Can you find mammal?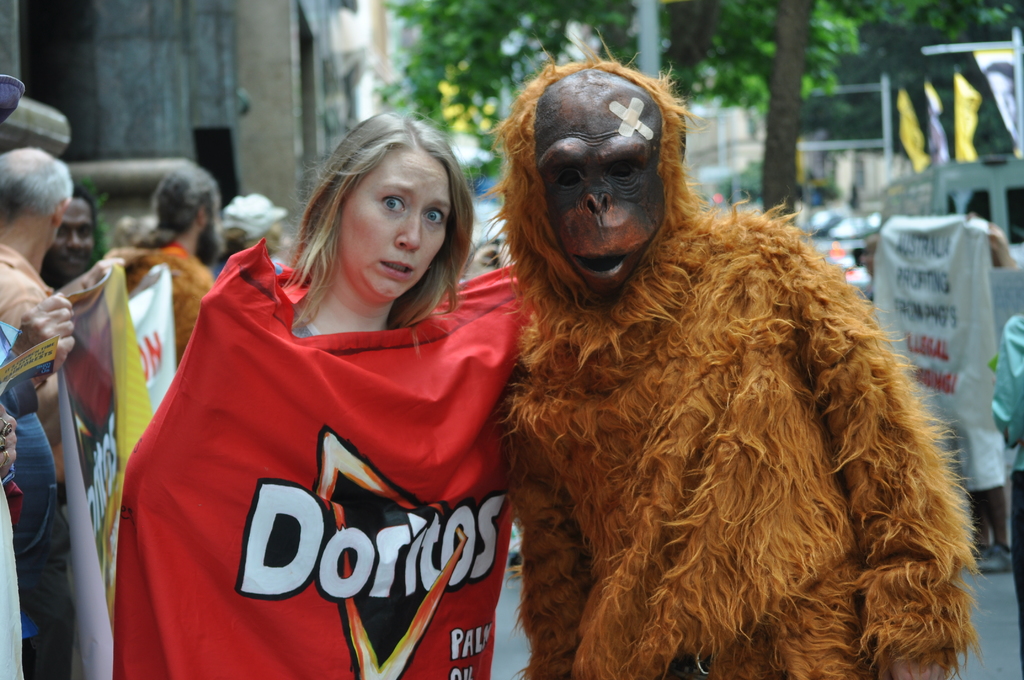
Yes, bounding box: 477 64 985 655.
